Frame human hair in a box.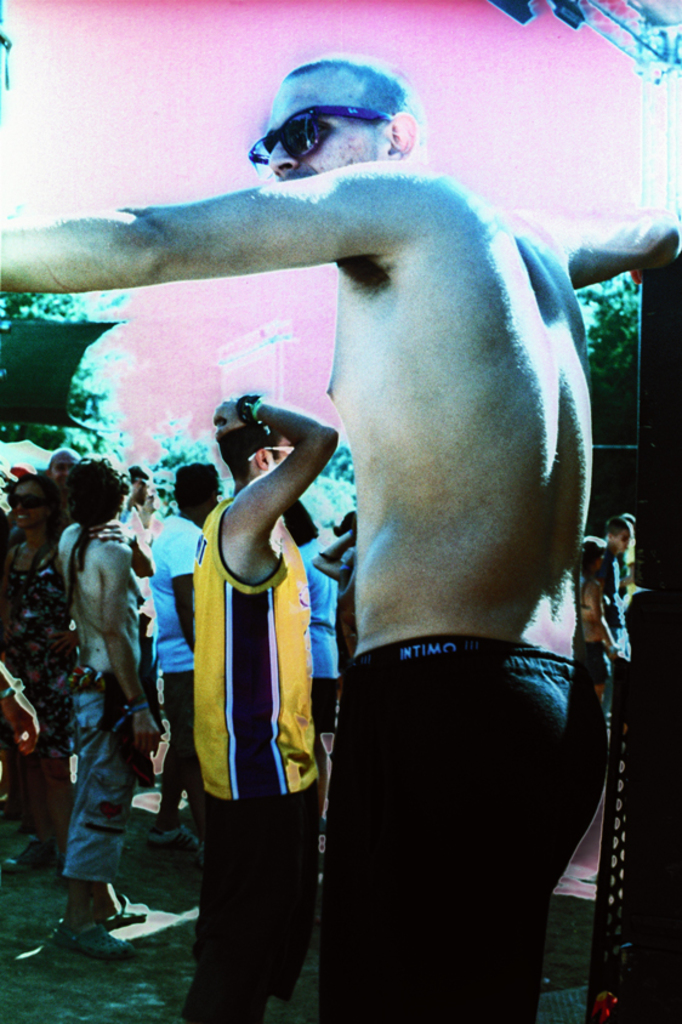
box(129, 466, 146, 485).
